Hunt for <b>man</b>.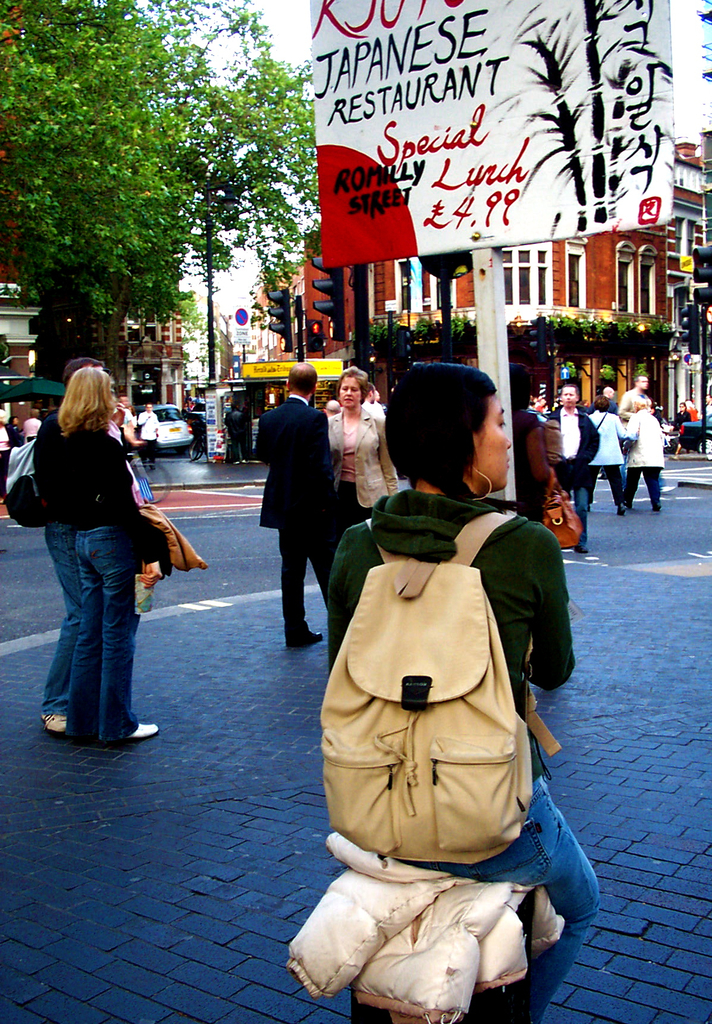
Hunted down at left=322, top=397, right=339, bottom=415.
